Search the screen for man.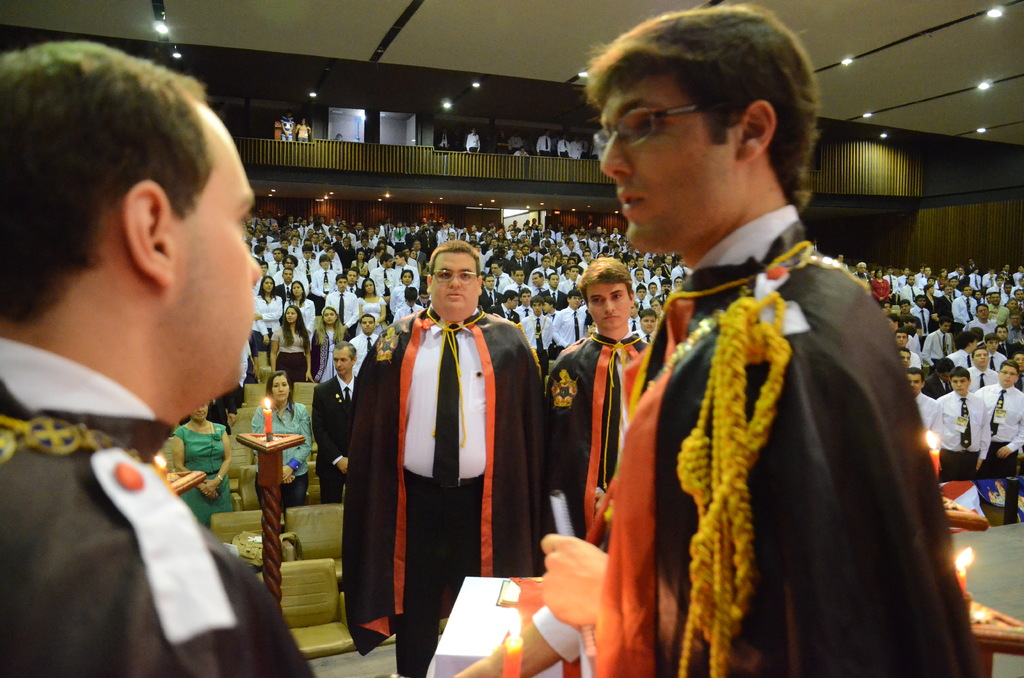
Found at l=575, t=51, r=937, b=677.
